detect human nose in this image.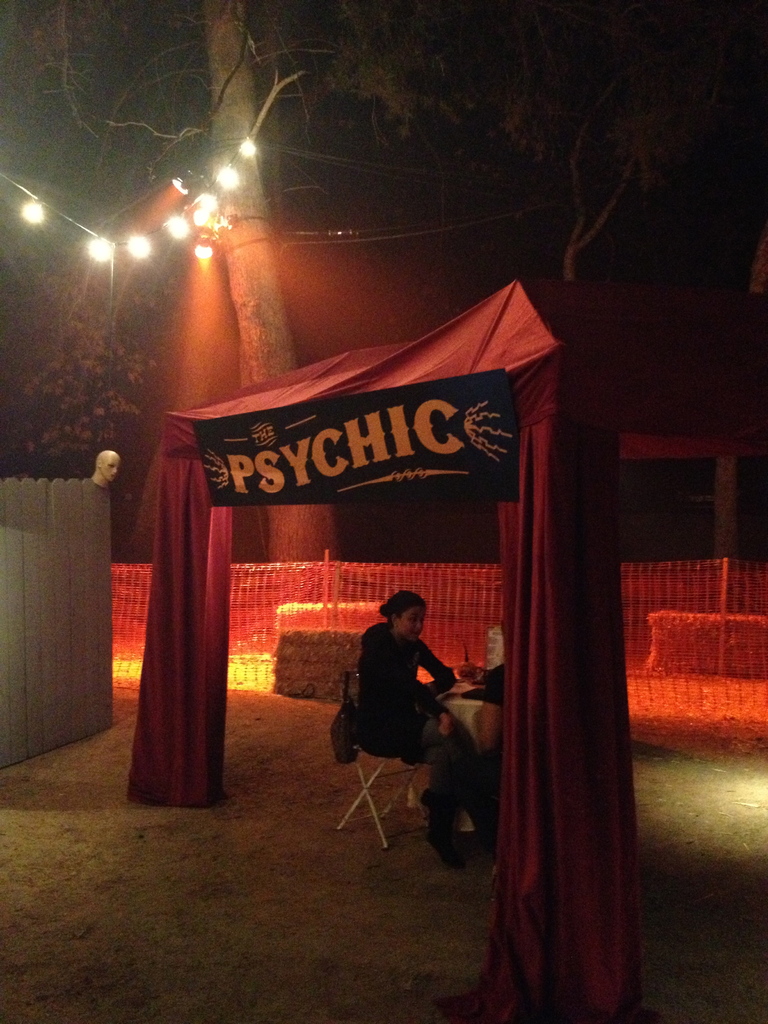
Detection: crop(110, 468, 115, 474).
